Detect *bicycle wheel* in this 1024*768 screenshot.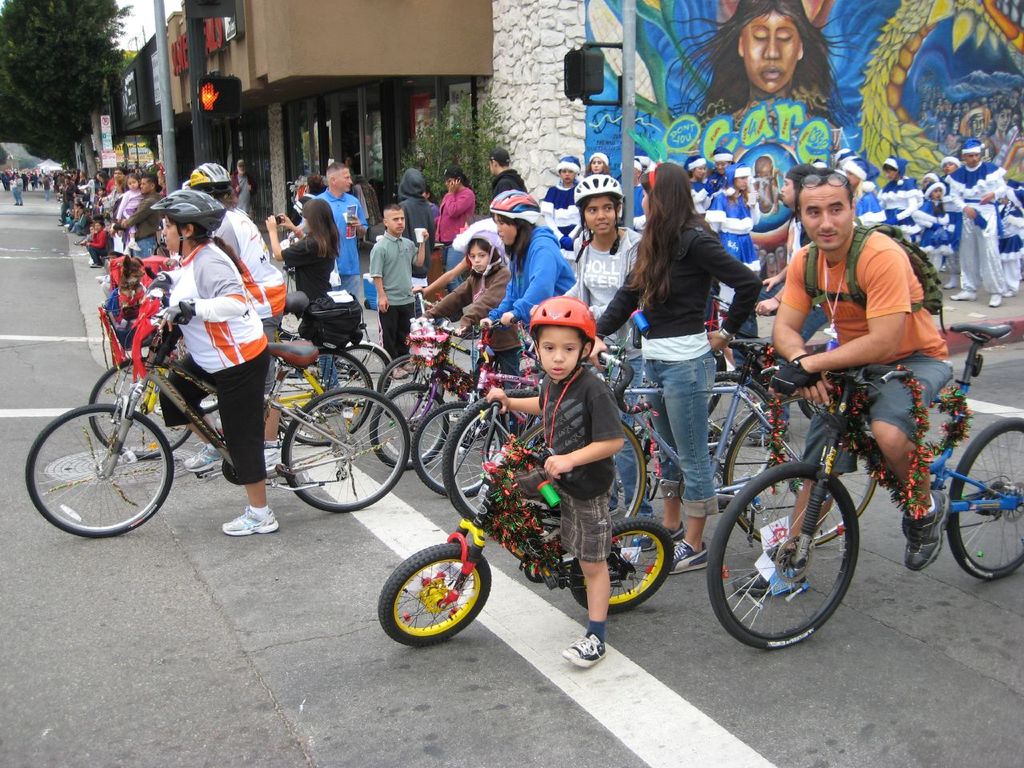
Detection: x1=525, y1=417, x2=648, y2=521.
